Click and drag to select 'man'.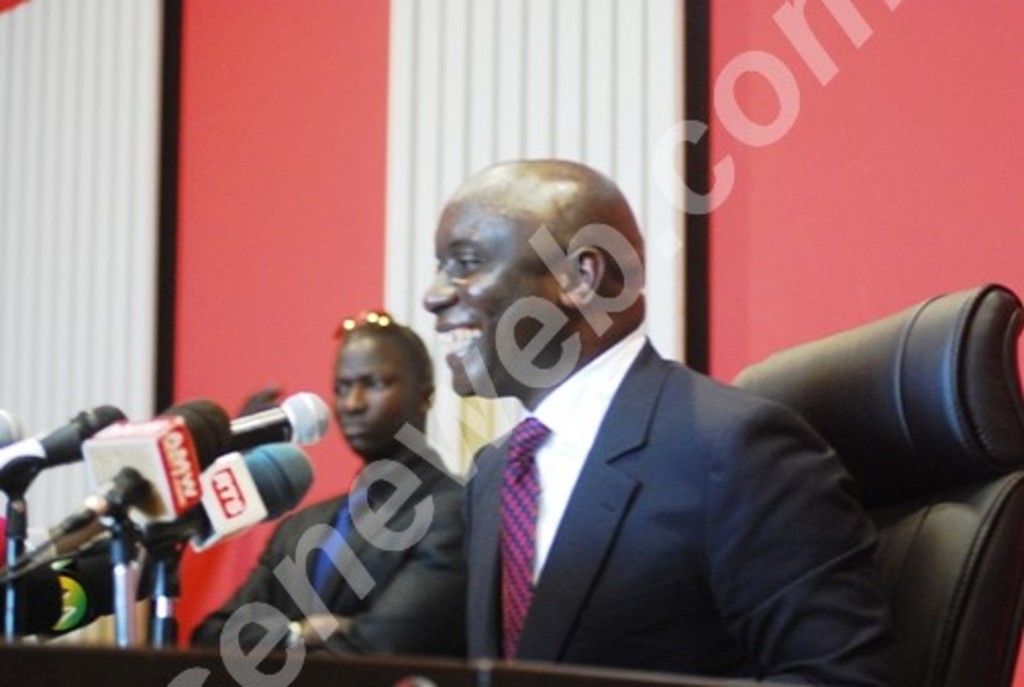
Selection: 186, 310, 467, 685.
